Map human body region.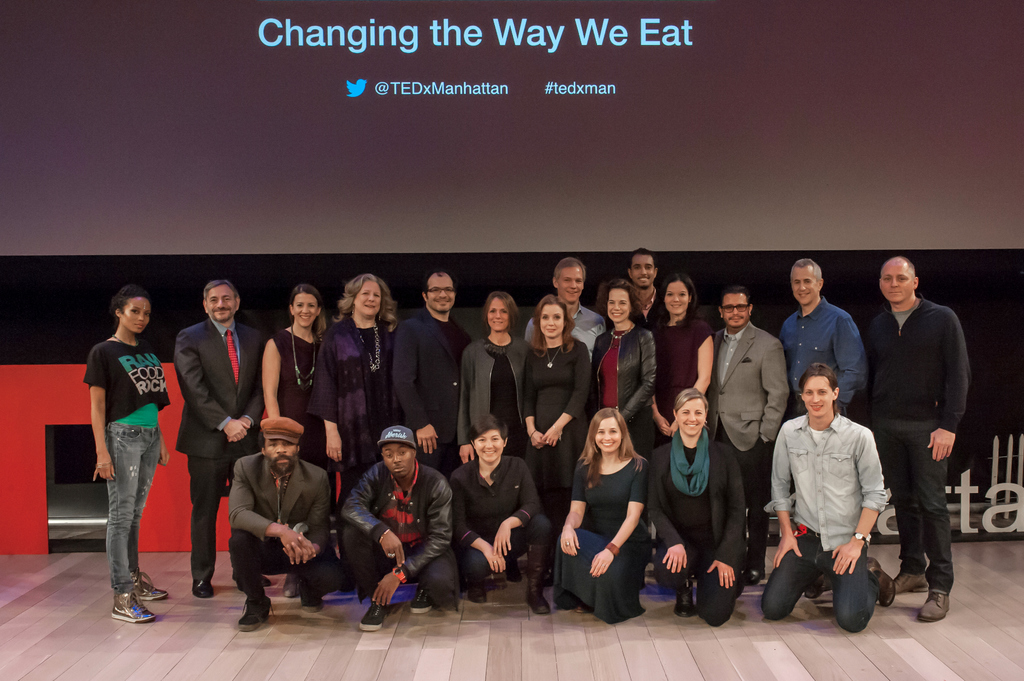
Mapped to [x1=758, y1=413, x2=896, y2=632].
